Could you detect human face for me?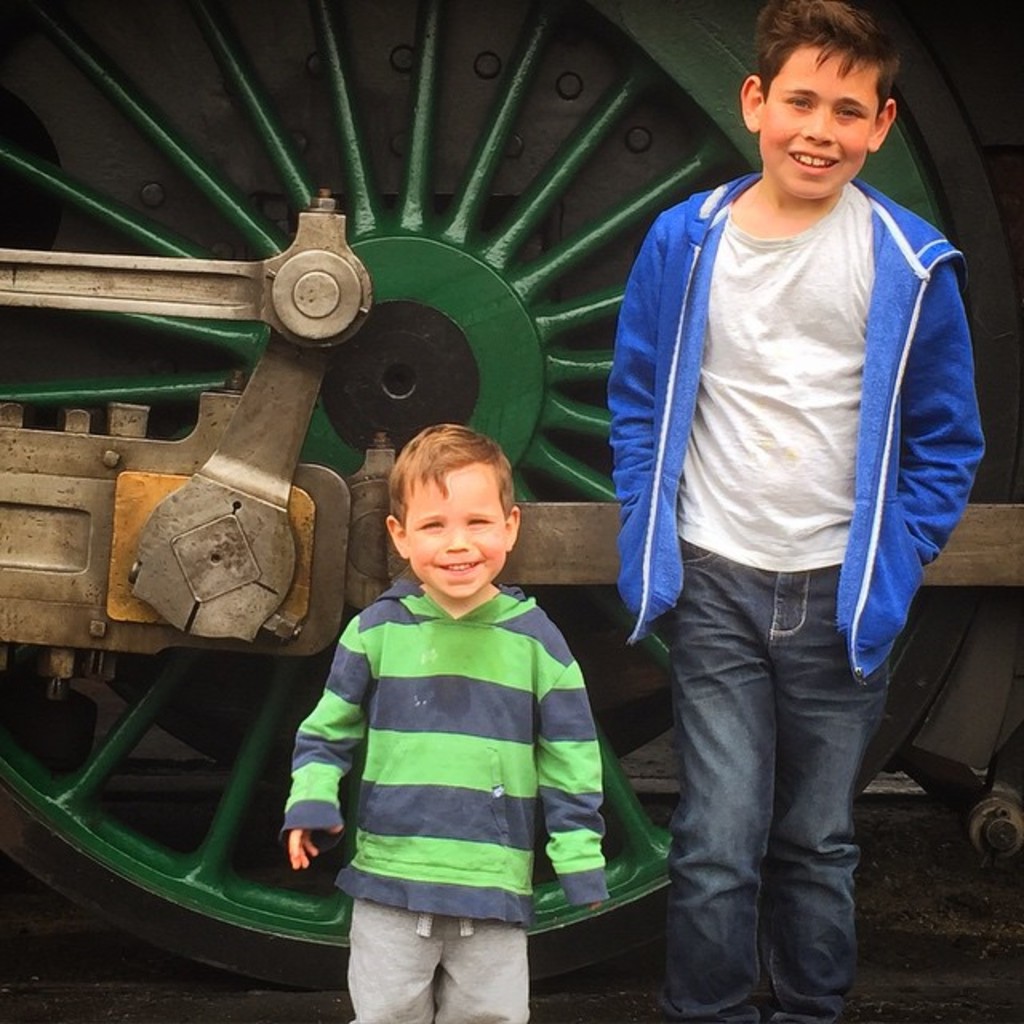
Detection result: bbox=[757, 40, 888, 208].
